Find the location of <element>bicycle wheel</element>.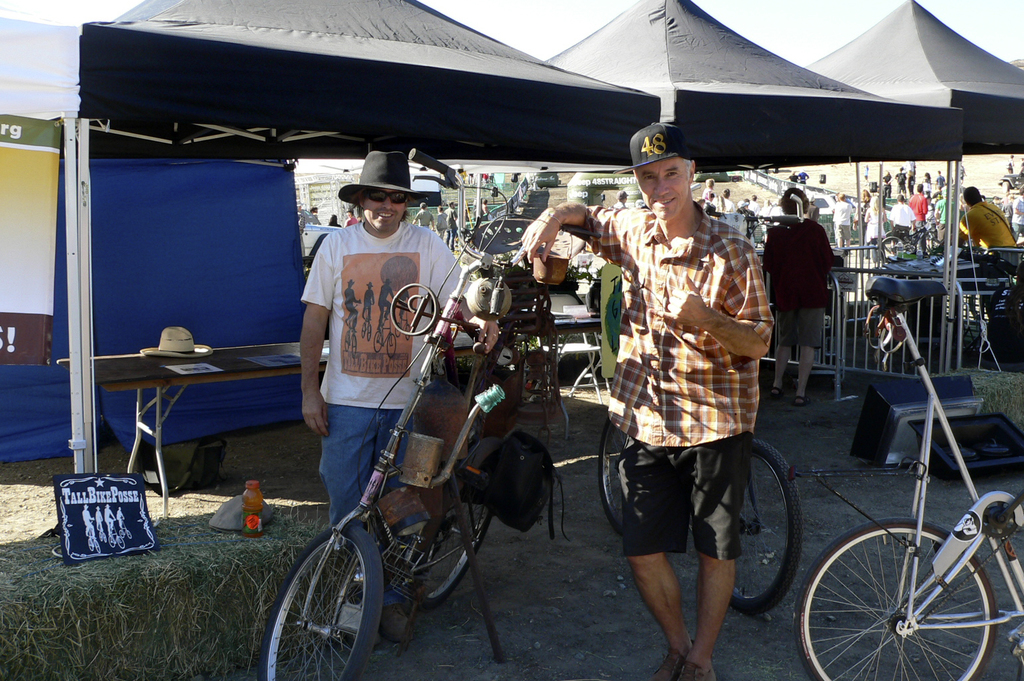
Location: select_region(698, 436, 806, 617).
